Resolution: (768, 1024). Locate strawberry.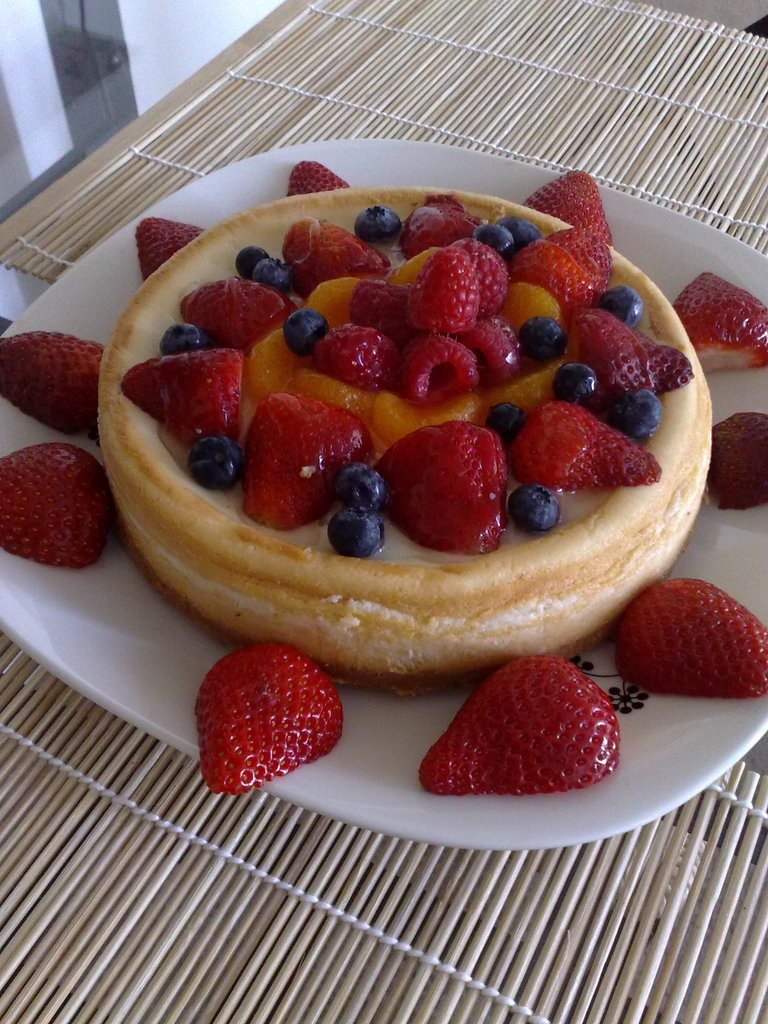
x1=525, y1=166, x2=612, y2=243.
